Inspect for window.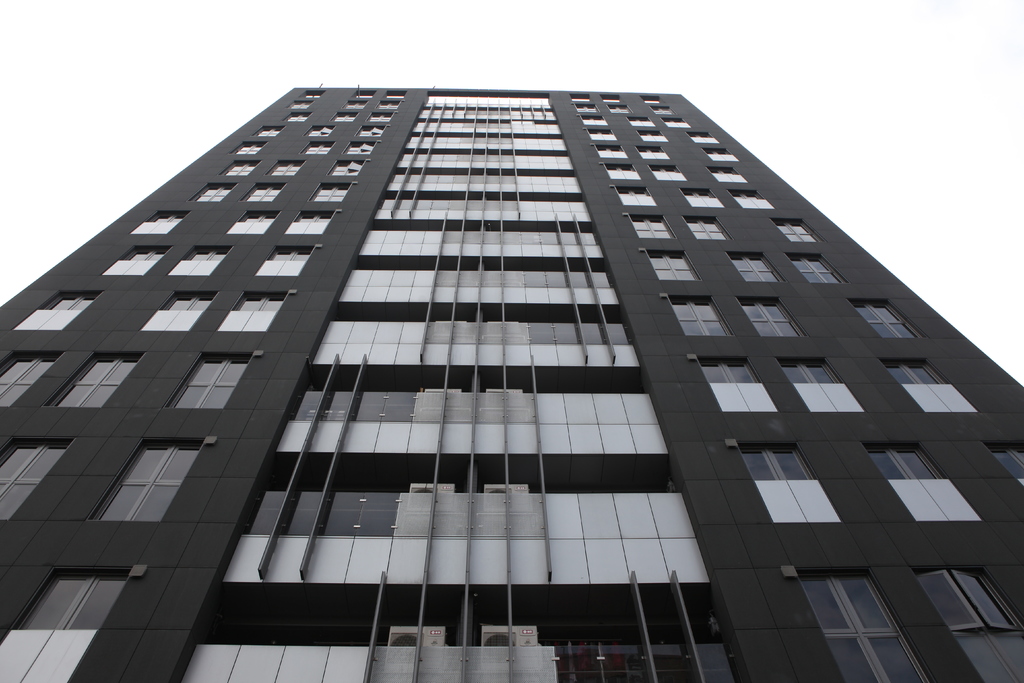
Inspection: Rect(194, 179, 236, 202).
